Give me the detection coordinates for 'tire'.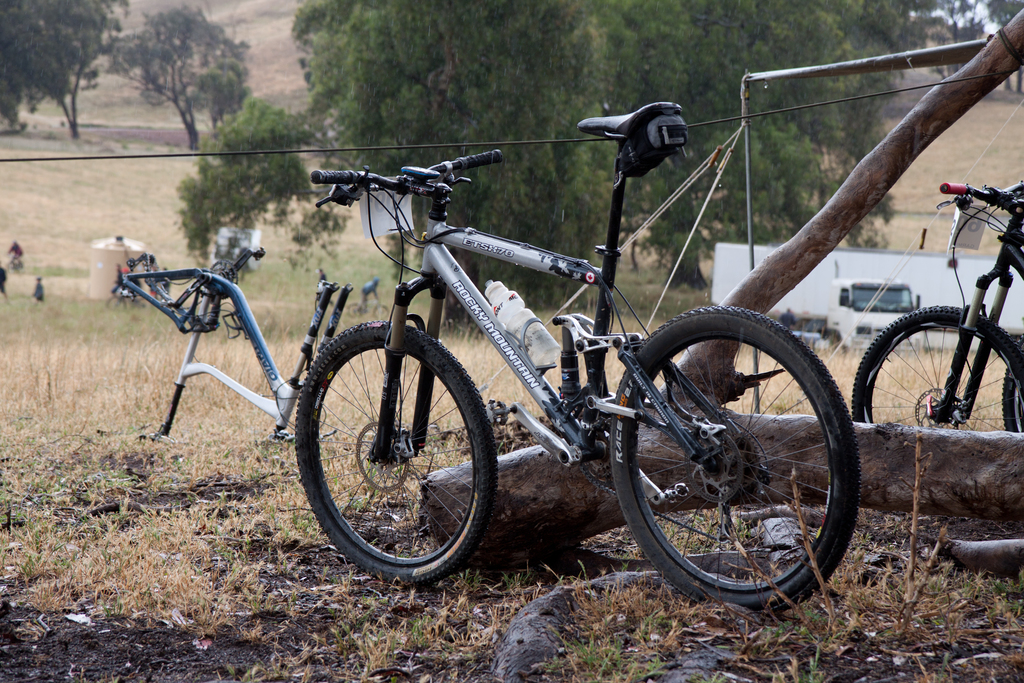
(295, 320, 498, 586).
